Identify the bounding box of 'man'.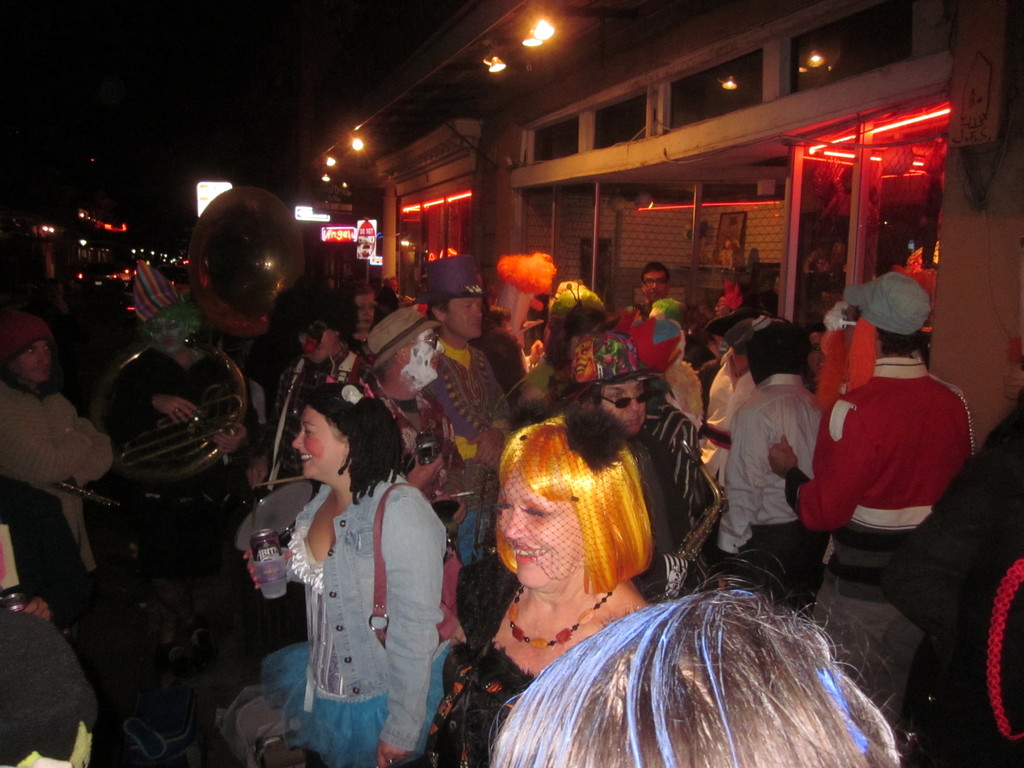
BBox(703, 321, 762, 501).
